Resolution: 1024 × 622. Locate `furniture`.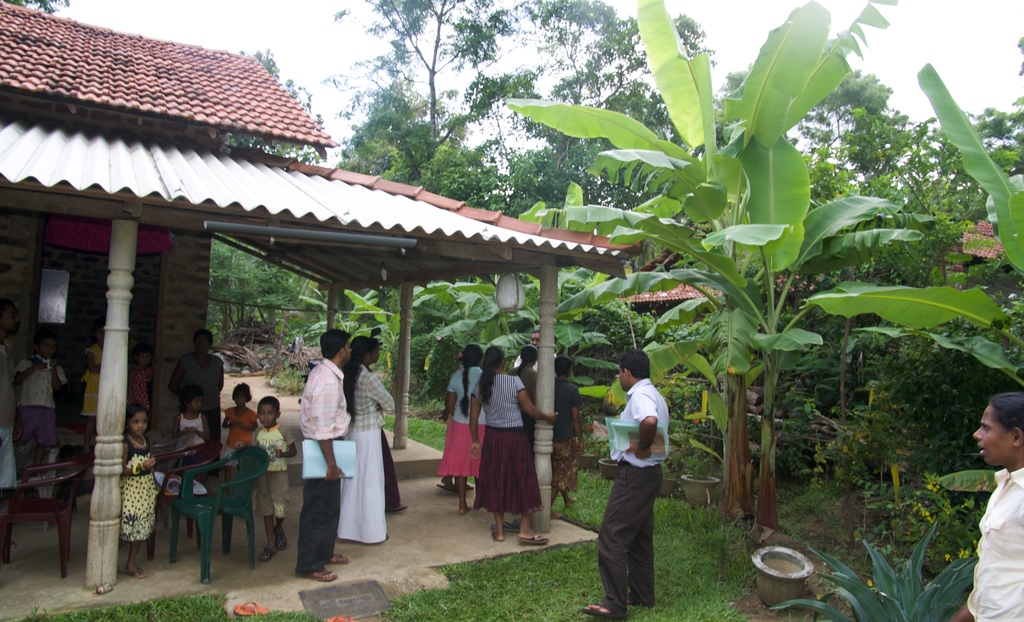
148,443,220,559.
